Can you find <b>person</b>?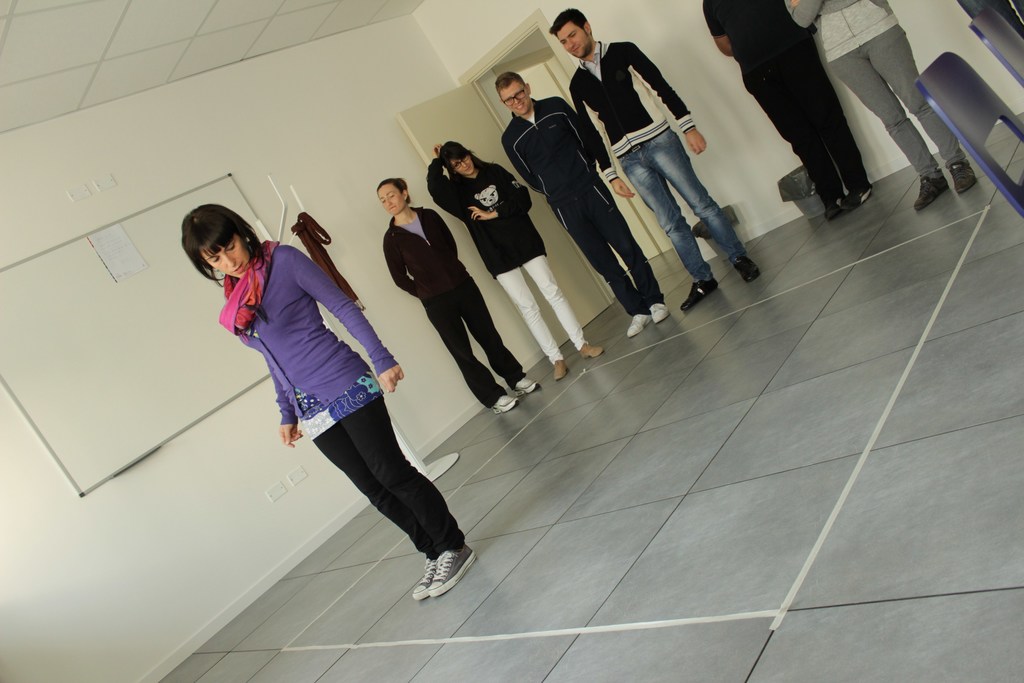
Yes, bounding box: 787/0/980/213.
